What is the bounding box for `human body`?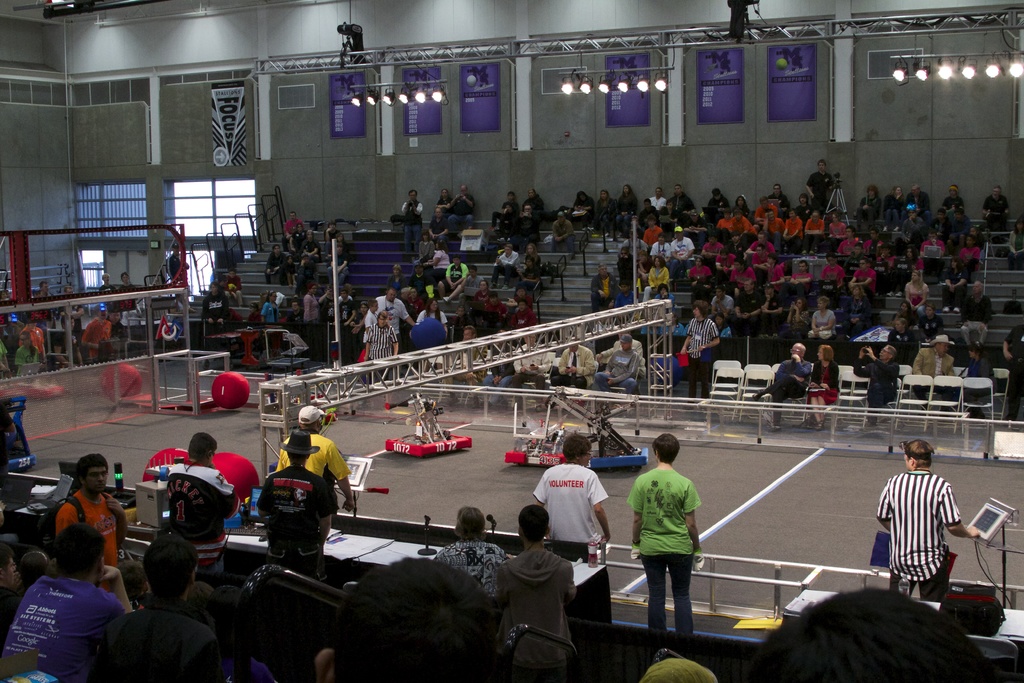
locate(495, 498, 581, 682).
